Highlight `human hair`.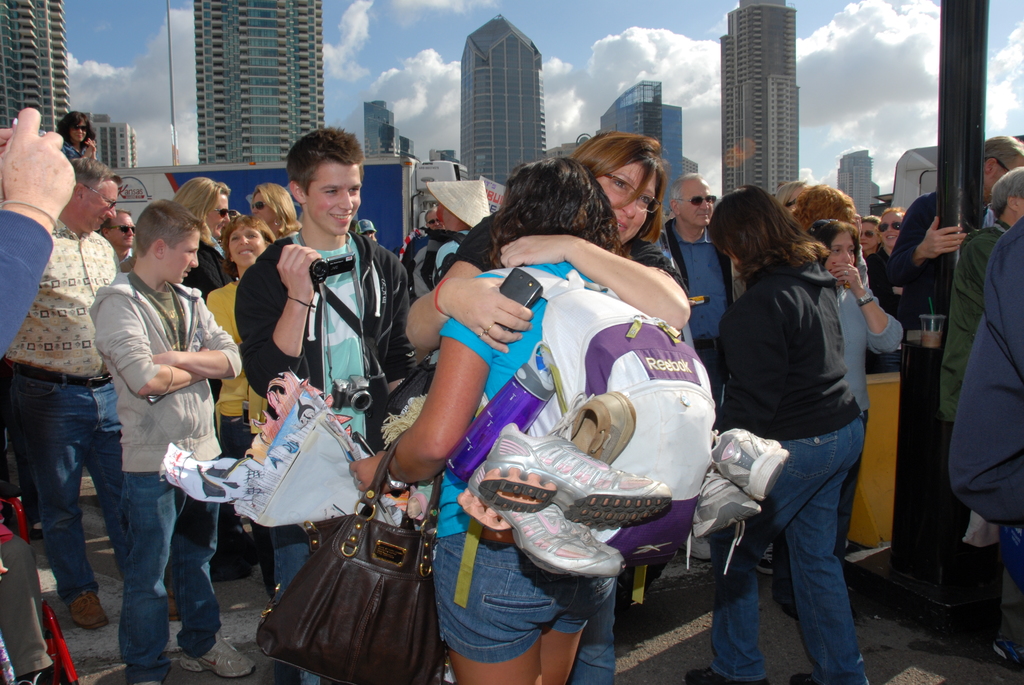
Highlighted region: [left=250, top=181, right=302, bottom=236].
